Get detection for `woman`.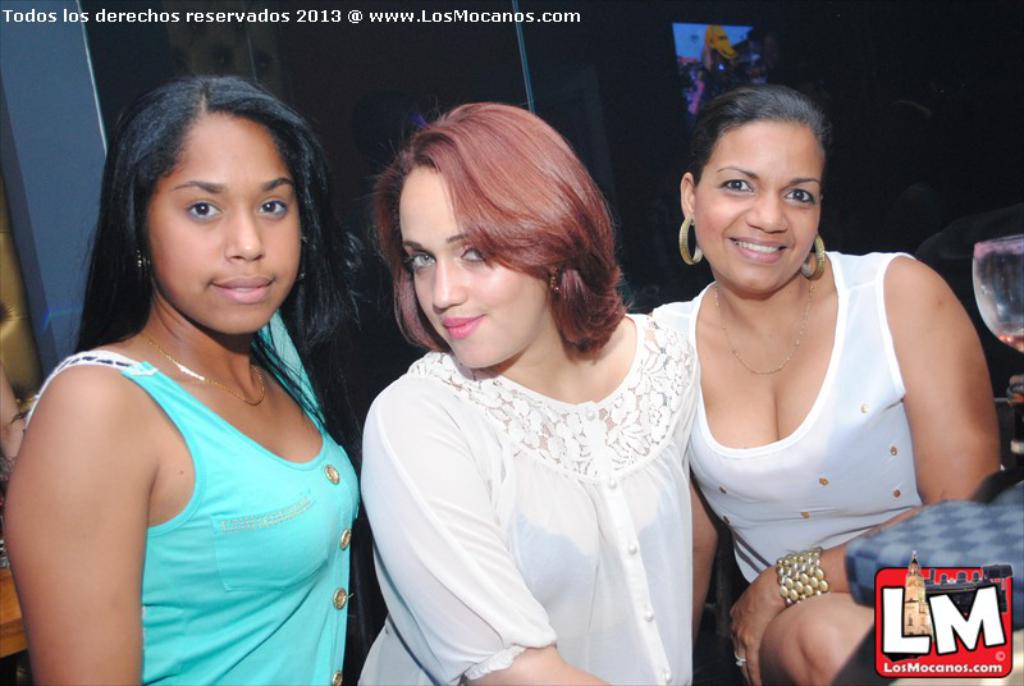
Detection: 649:91:1005:685.
